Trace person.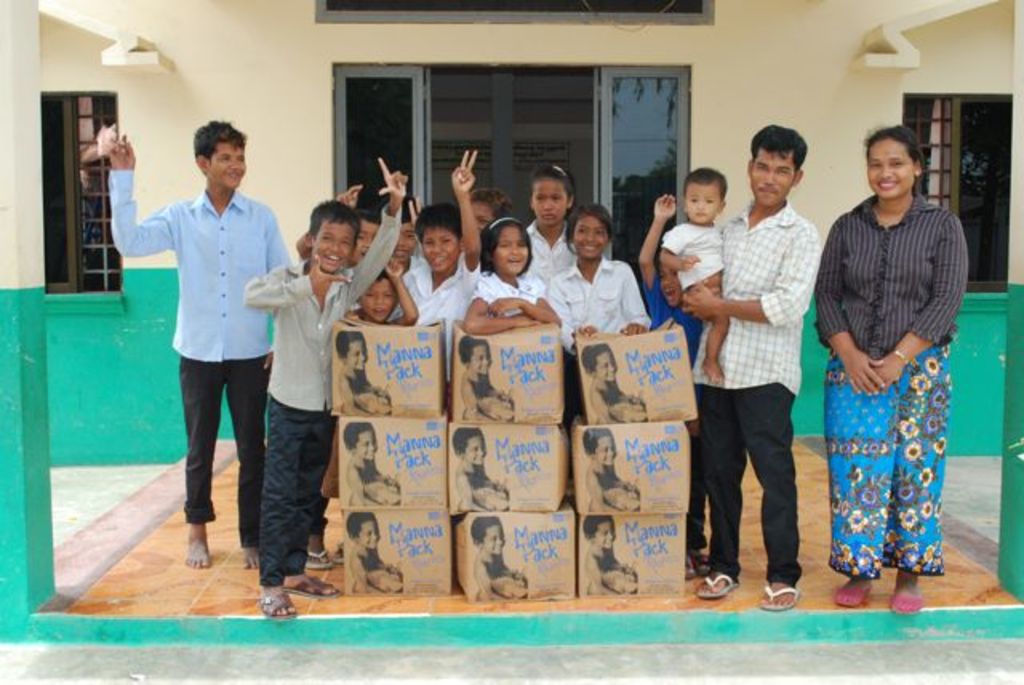
Traced to select_region(242, 152, 408, 623).
